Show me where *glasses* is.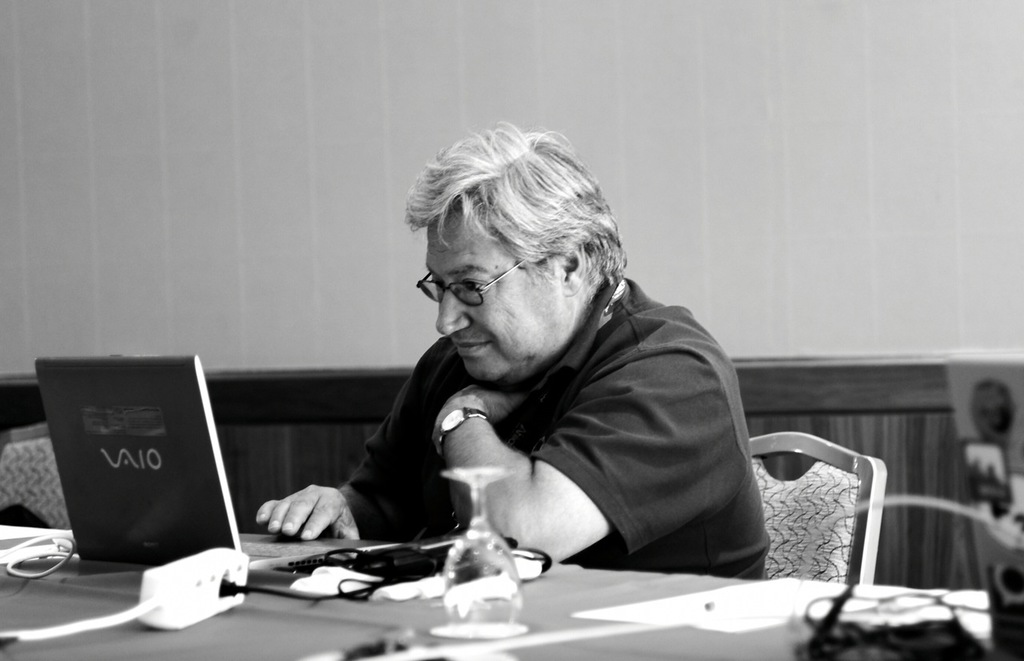
*glasses* is at {"left": 411, "top": 247, "right": 534, "bottom": 306}.
